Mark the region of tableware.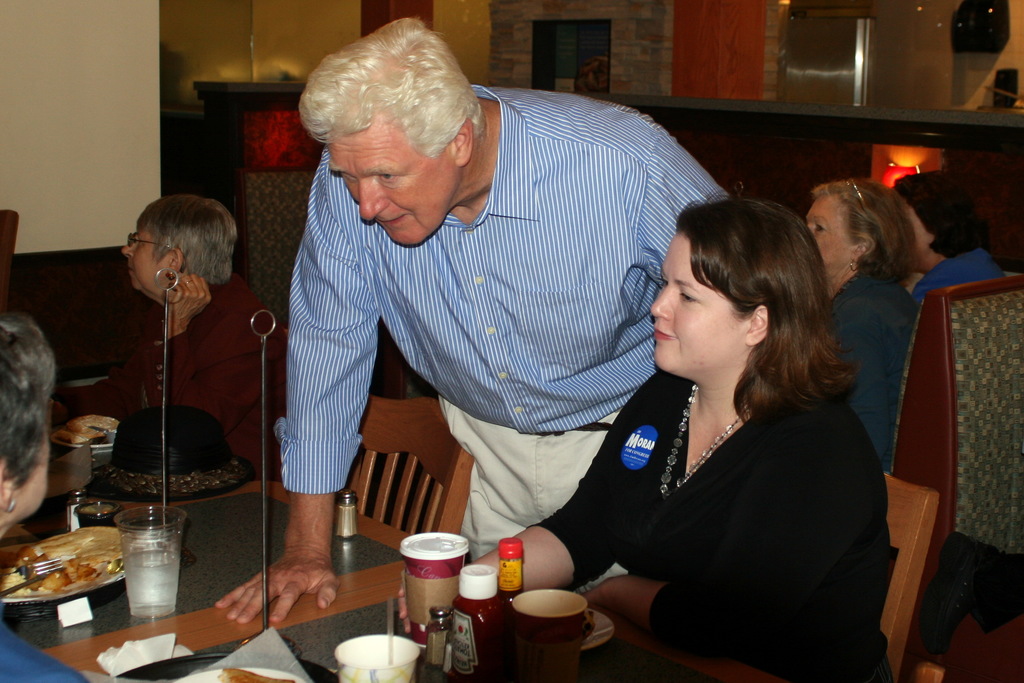
Region: (x1=332, y1=636, x2=421, y2=682).
